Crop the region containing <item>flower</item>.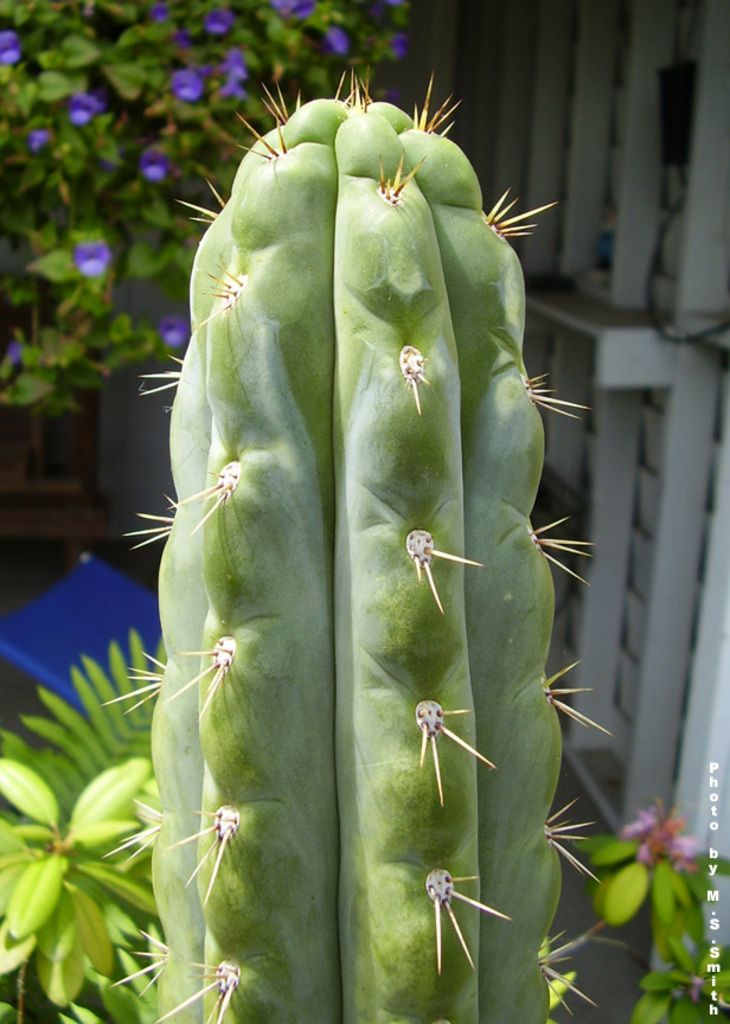
Crop region: (382,31,404,55).
